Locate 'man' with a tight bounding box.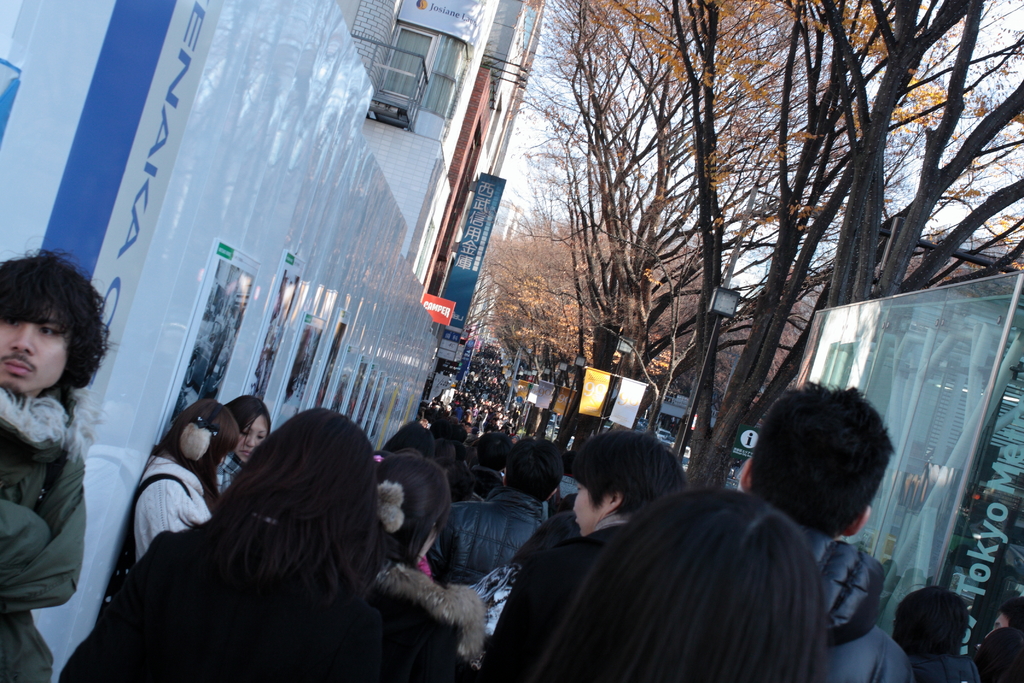
474 424 692 682.
